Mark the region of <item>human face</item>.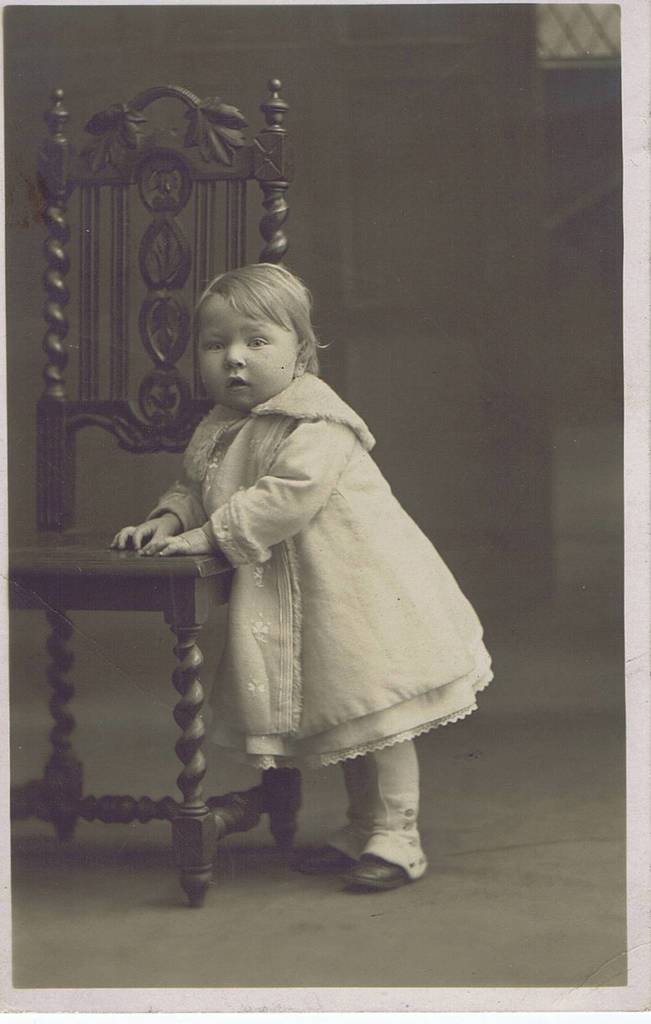
Region: l=195, t=294, r=300, b=410.
